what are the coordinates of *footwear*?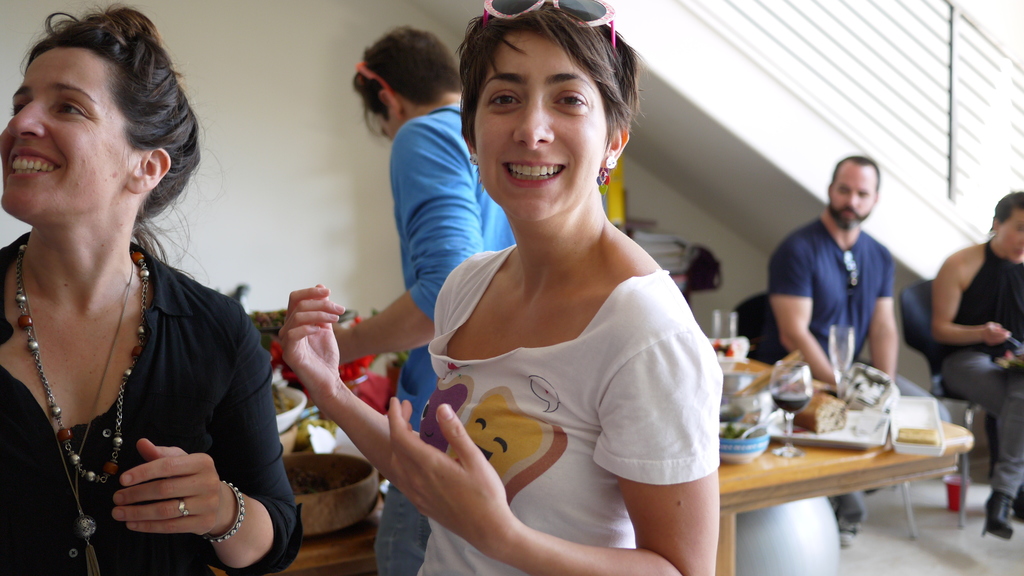
pyautogui.locateOnScreen(1009, 487, 1023, 522).
